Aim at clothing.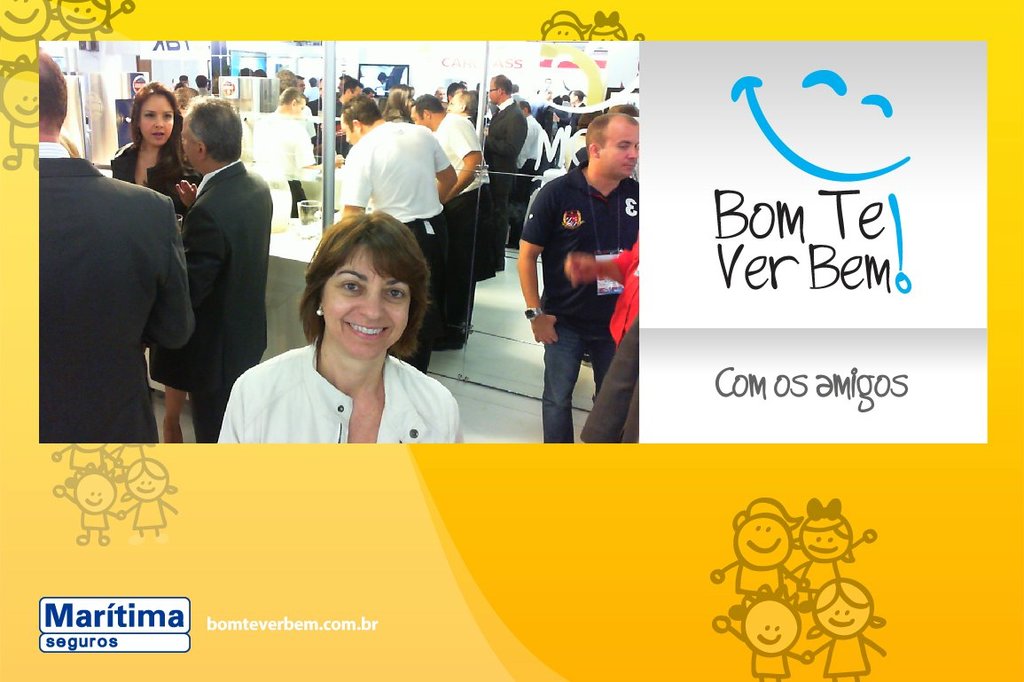
Aimed at Rect(440, 184, 488, 344).
